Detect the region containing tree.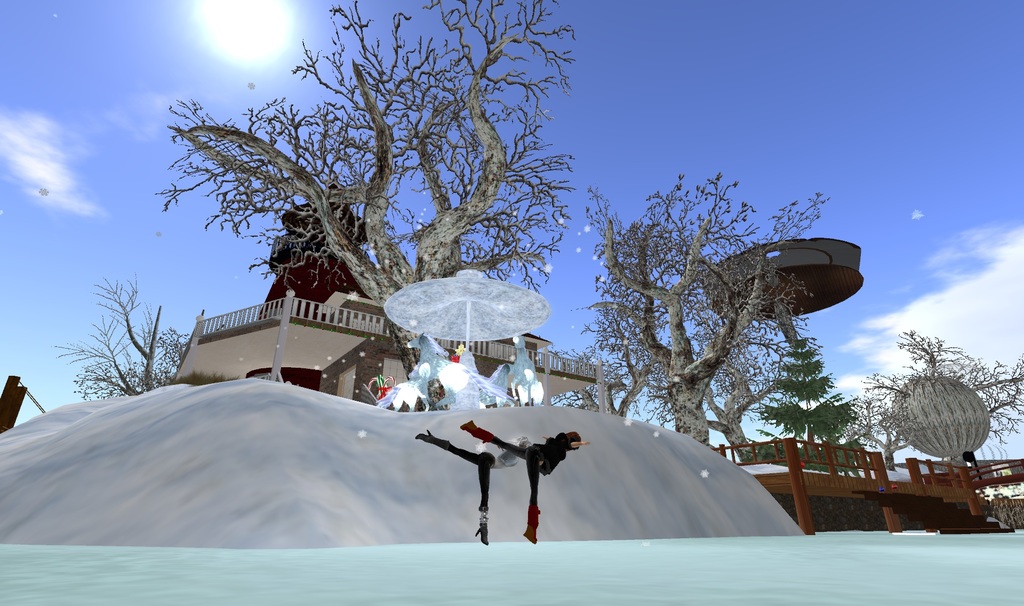
842, 323, 1023, 474.
